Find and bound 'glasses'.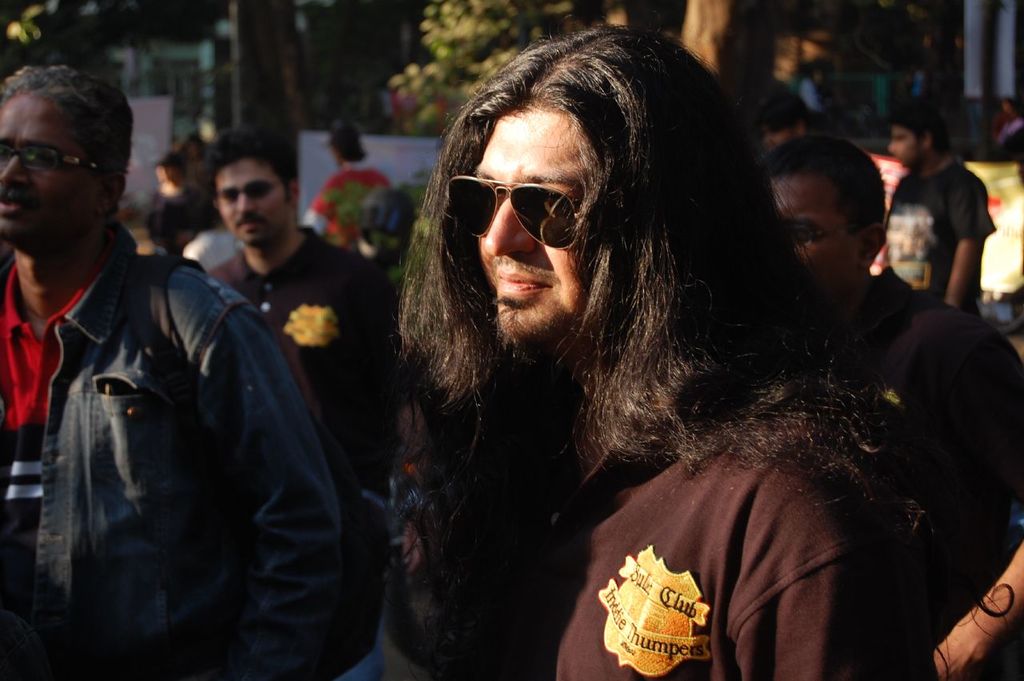
Bound: bbox=(216, 183, 288, 207).
